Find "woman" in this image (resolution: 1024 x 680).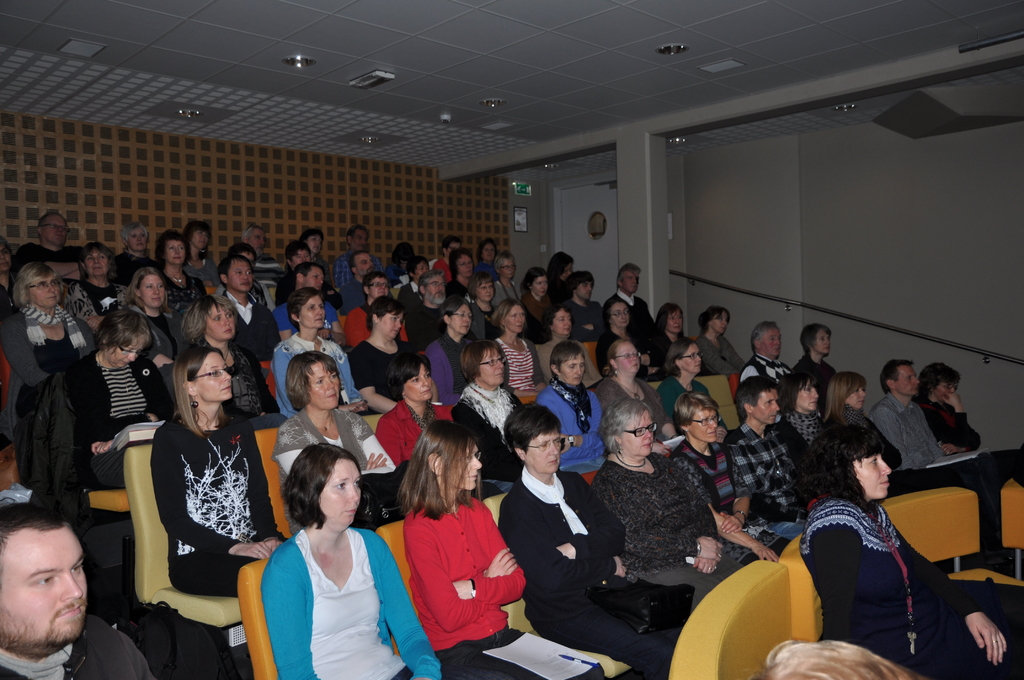
(157, 344, 286, 597).
